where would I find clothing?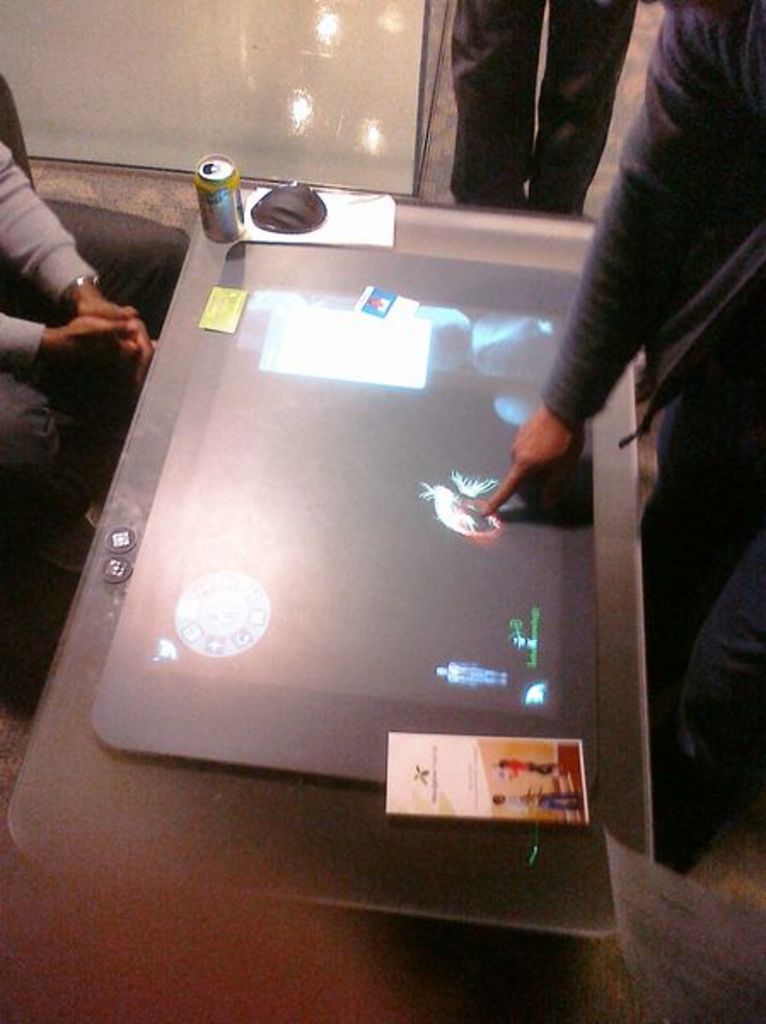
At {"x1": 0, "y1": 125, "x2": 206, "y2": 514}.
